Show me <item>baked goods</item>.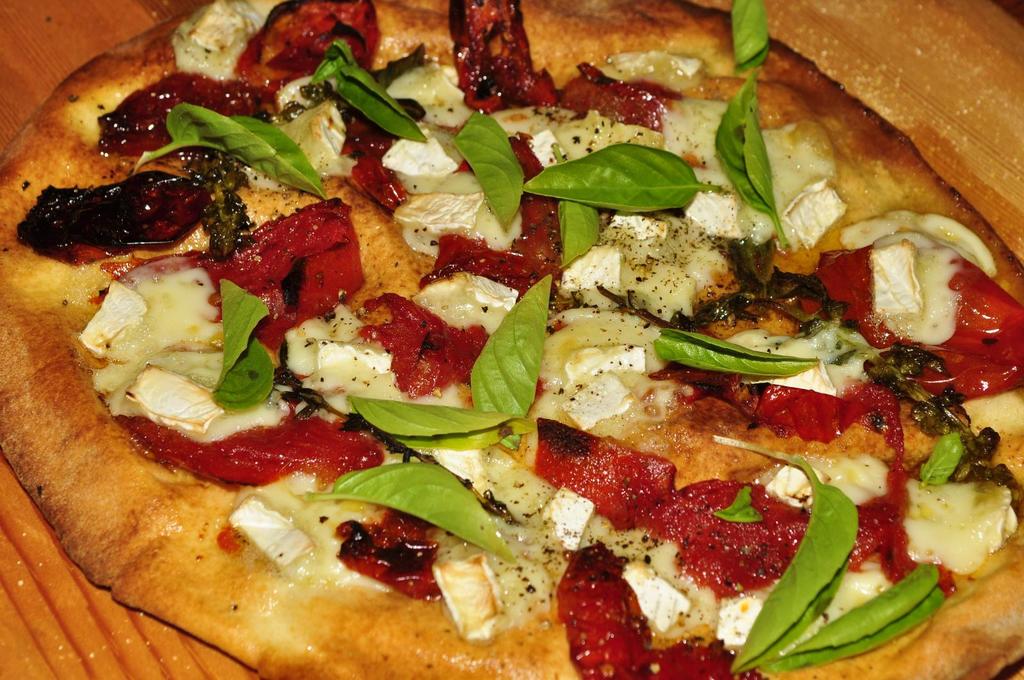
<item>baked goods</item> is here: left=0, top=24, right=990, bottom=658.
